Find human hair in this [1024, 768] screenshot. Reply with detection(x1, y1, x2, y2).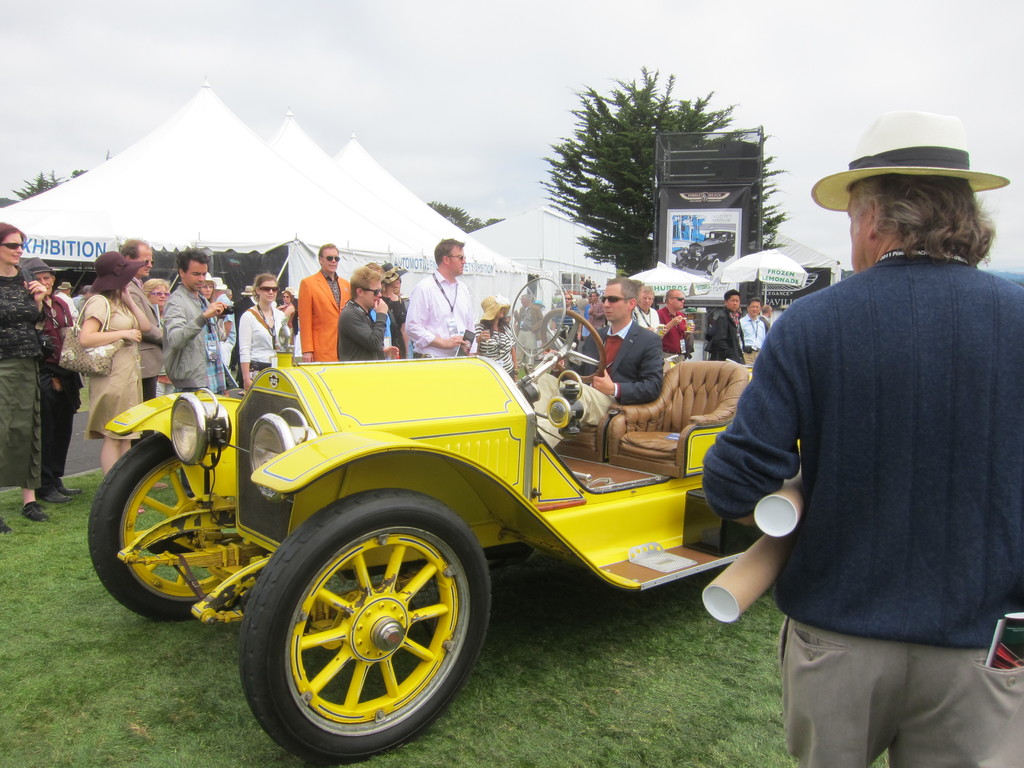
detection(99, 287, 132, 316).
